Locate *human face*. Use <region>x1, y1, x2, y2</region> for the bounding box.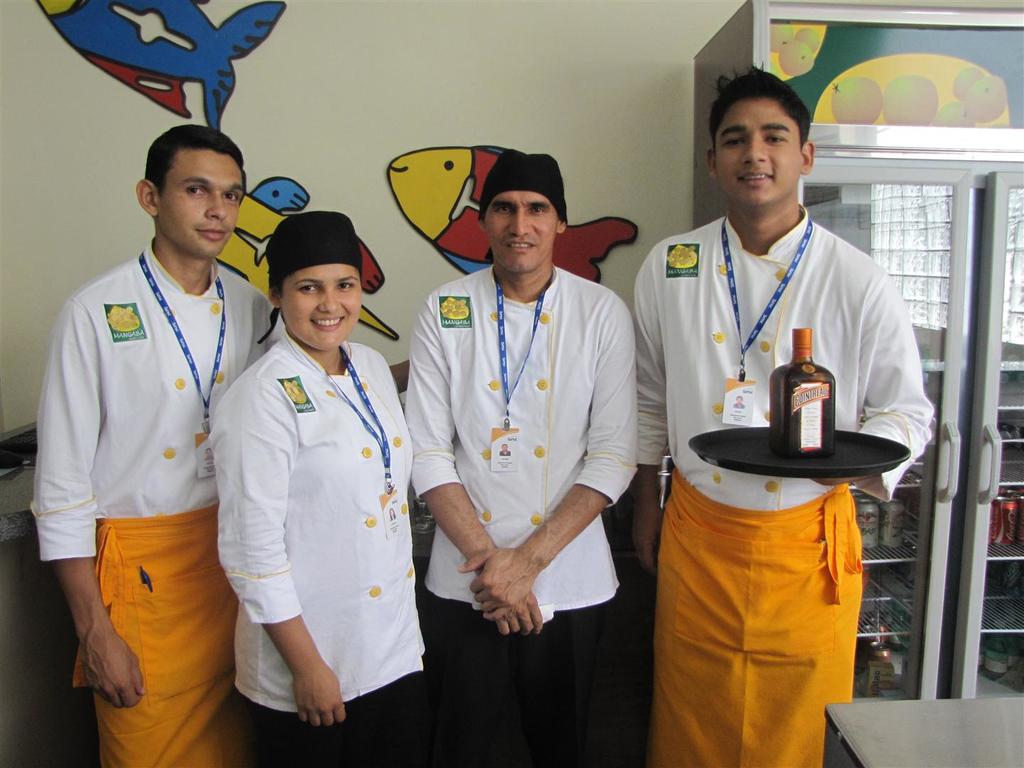
<region>484, 185, 557, 270</region>.
